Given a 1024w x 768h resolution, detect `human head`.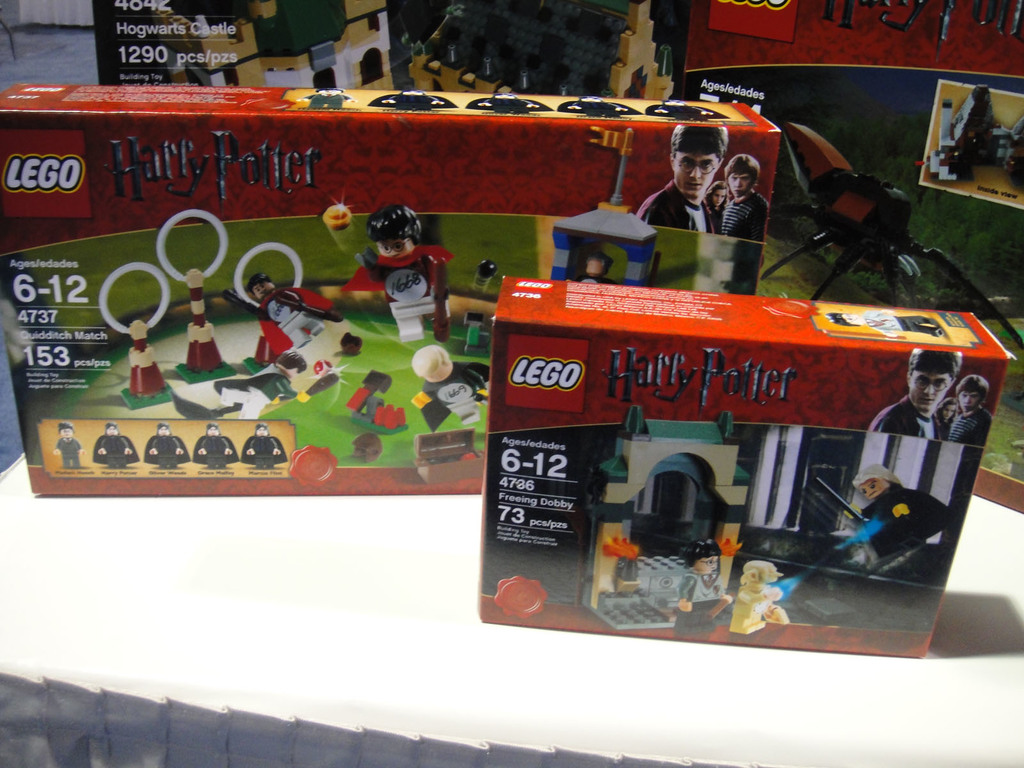
locate(257, 425, 271, 438).
